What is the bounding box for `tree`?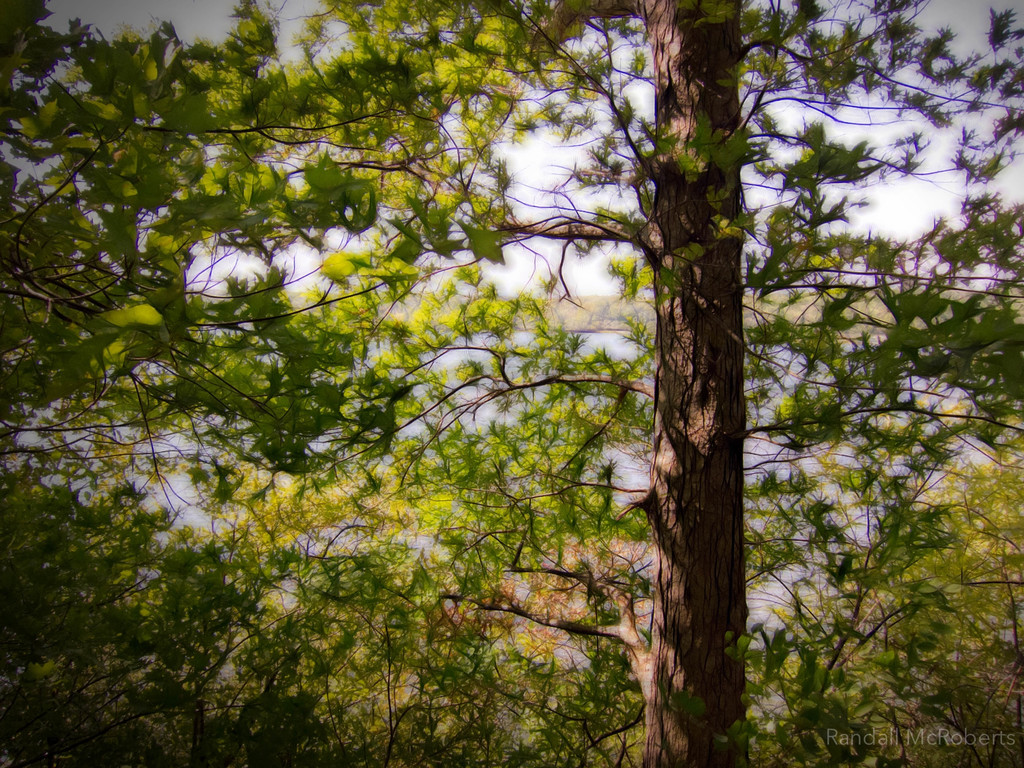
x1=0 y1=0 x2=1023 y2=767.
